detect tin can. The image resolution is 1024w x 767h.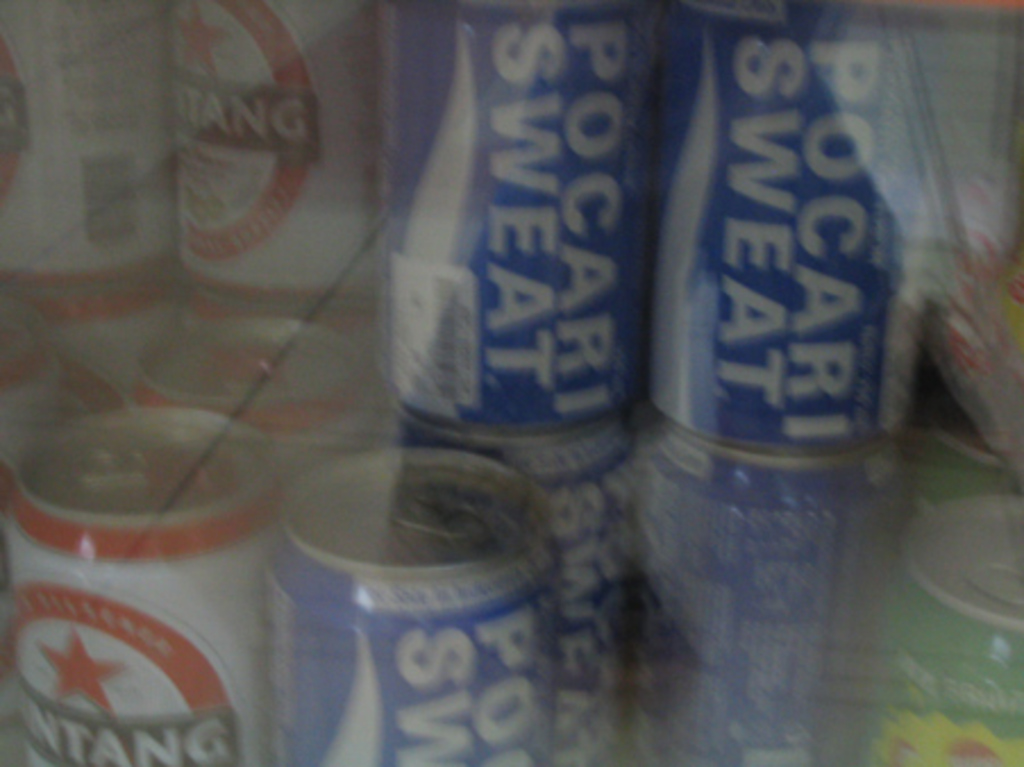
<region>618, 0, 970, 461</region>.
